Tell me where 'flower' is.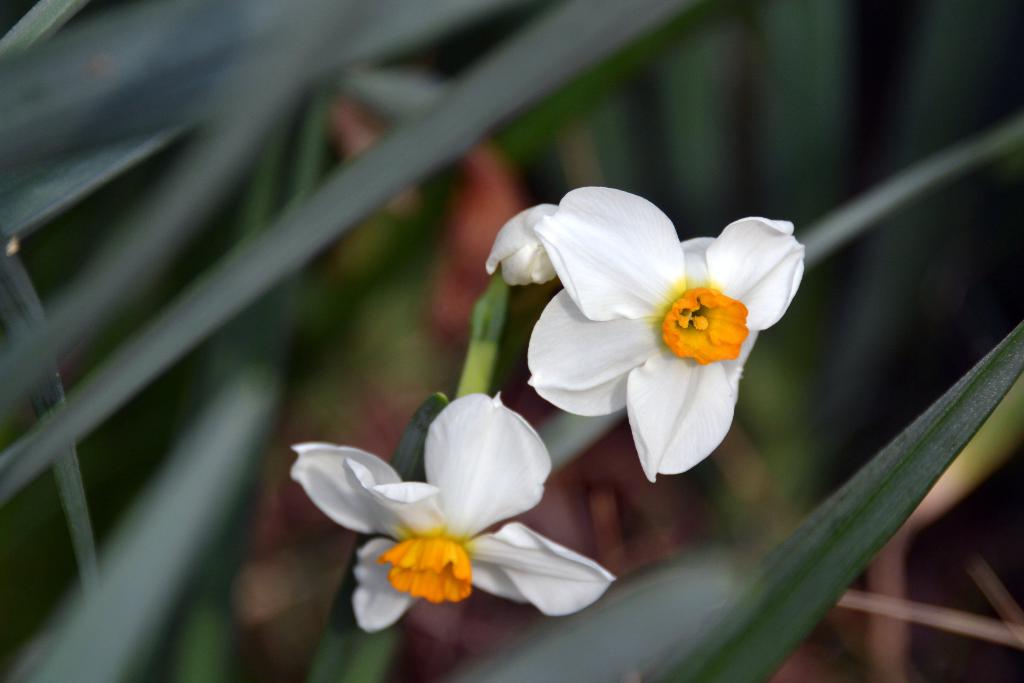
'flower' is at (506,194,799,482).
